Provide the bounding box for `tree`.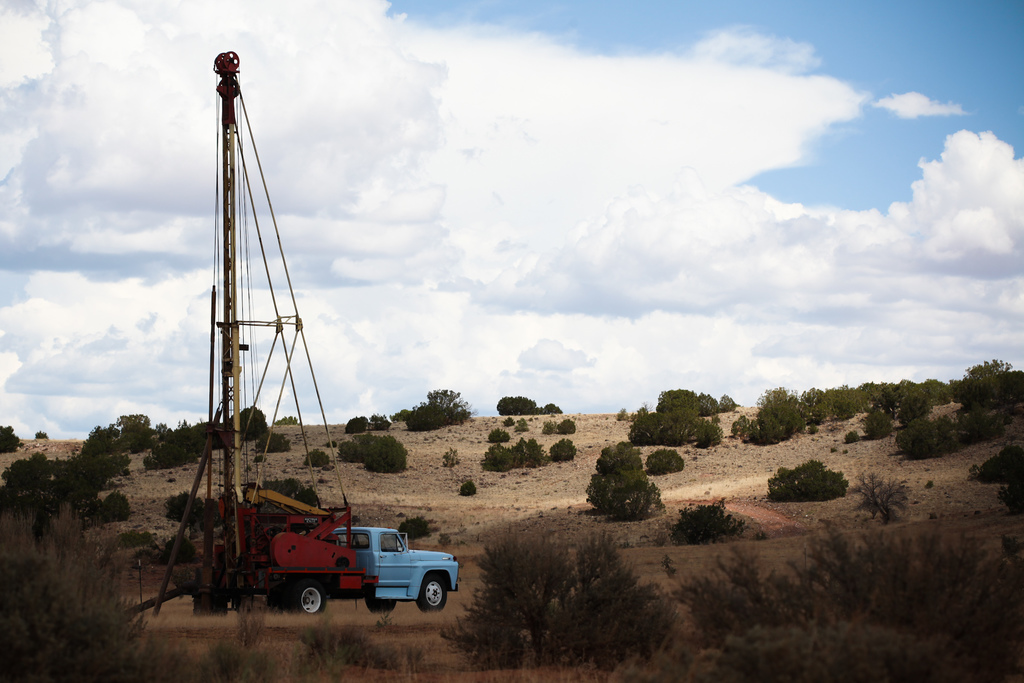
bbox(343, 415, 369, 434).
